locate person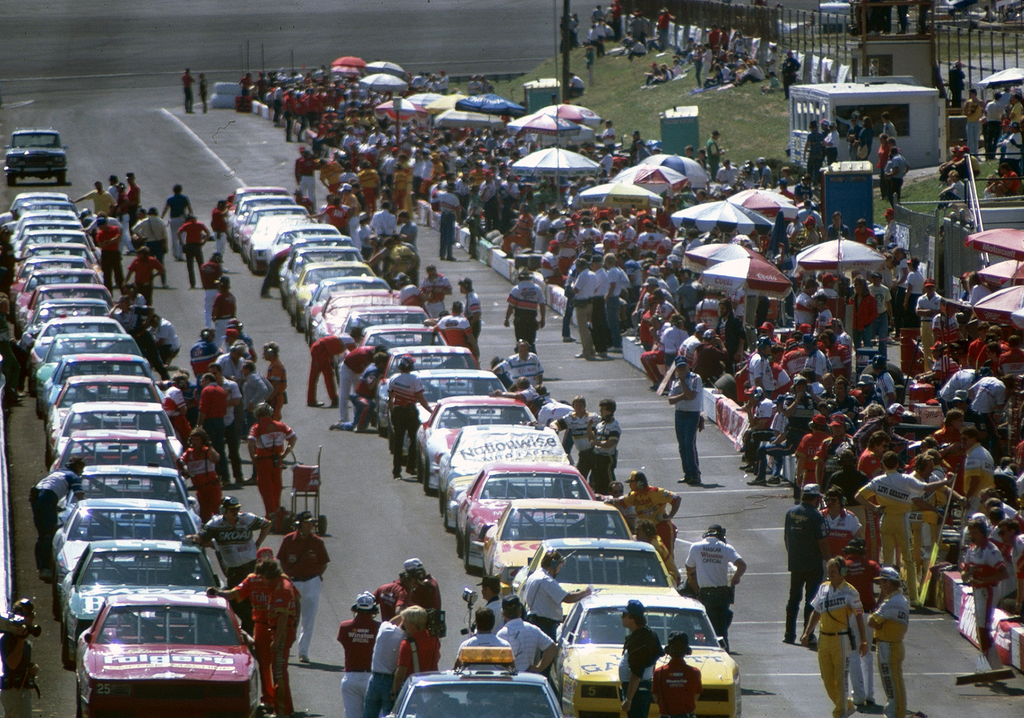
664,354,701,487
